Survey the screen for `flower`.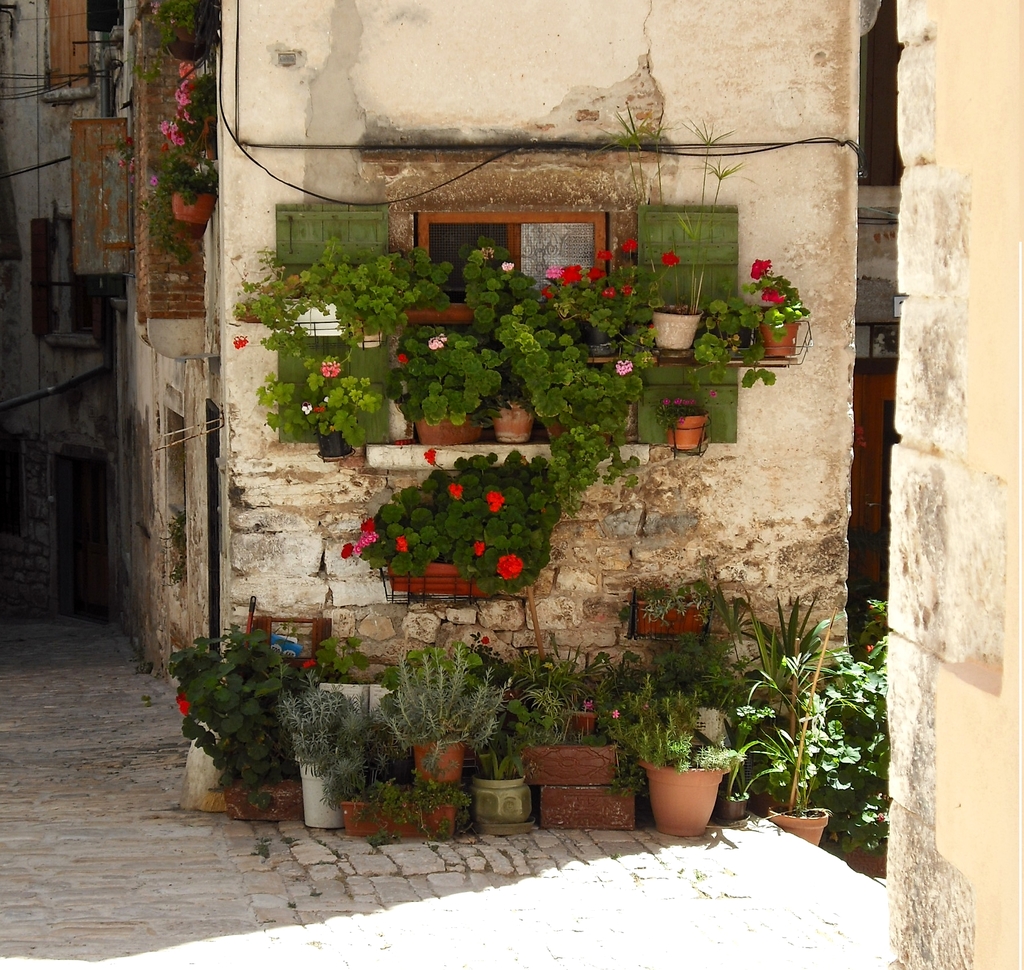
Survey found: 615:360:632:375.
